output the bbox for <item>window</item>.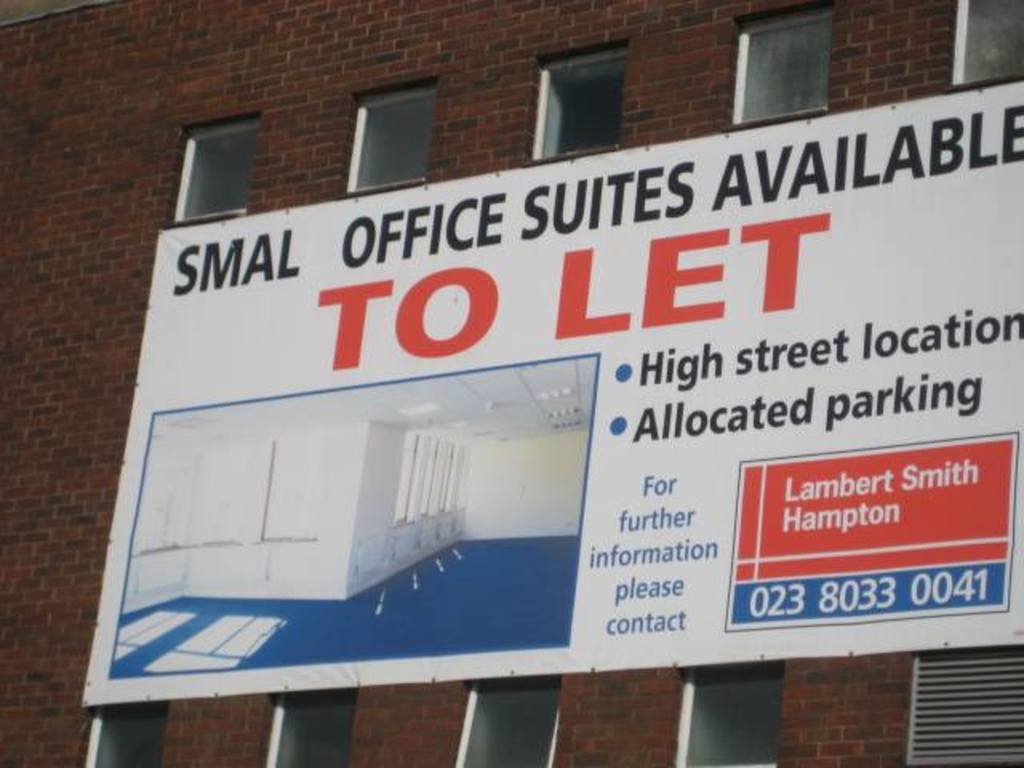
{"x1": 950, "y1": 0, "x2": 1022, "y2": 94}.
